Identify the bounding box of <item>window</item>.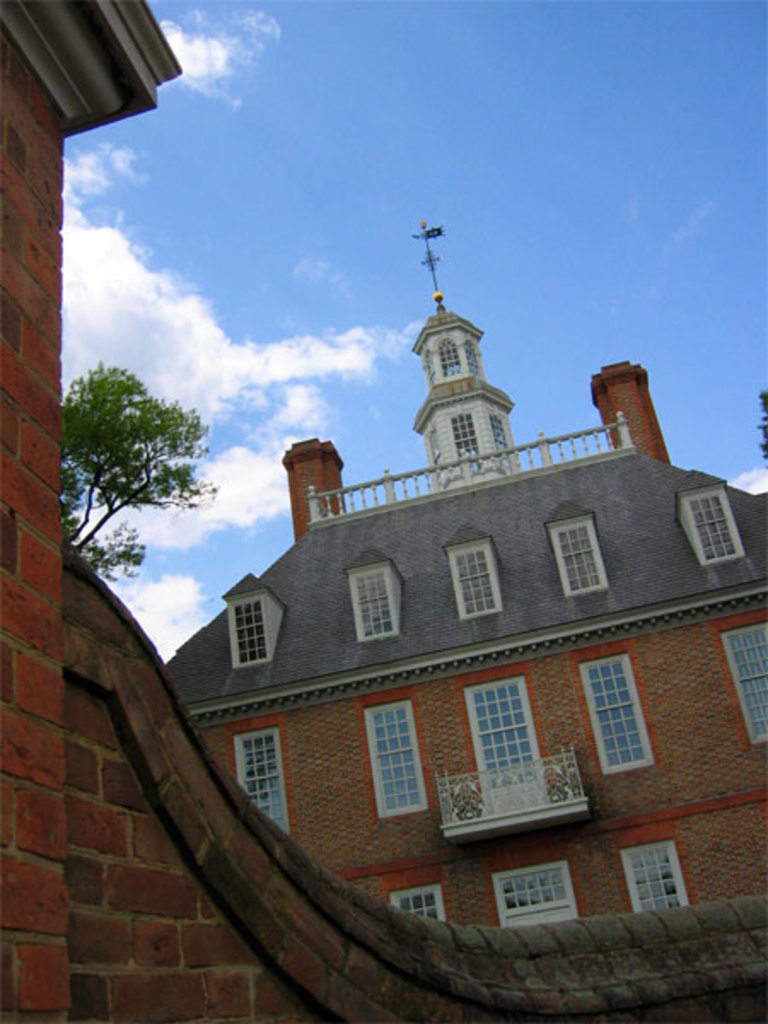
Rect(555, 510, 613, 594).
